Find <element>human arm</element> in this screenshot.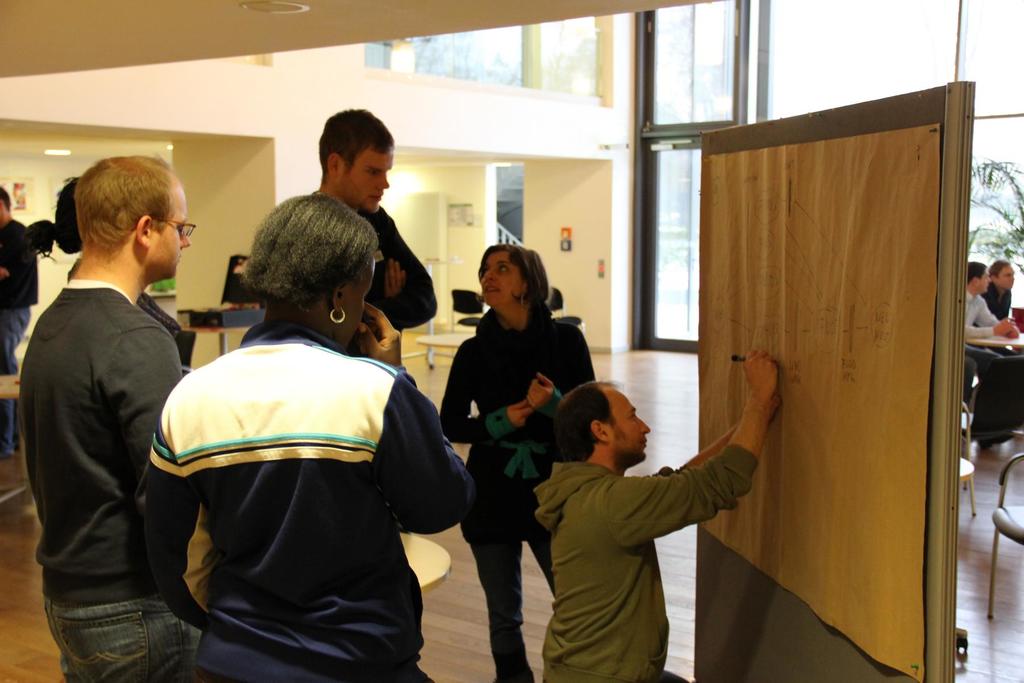
The bounding box for <element>human arm</element> is region(977, 302, 1021, 344).
